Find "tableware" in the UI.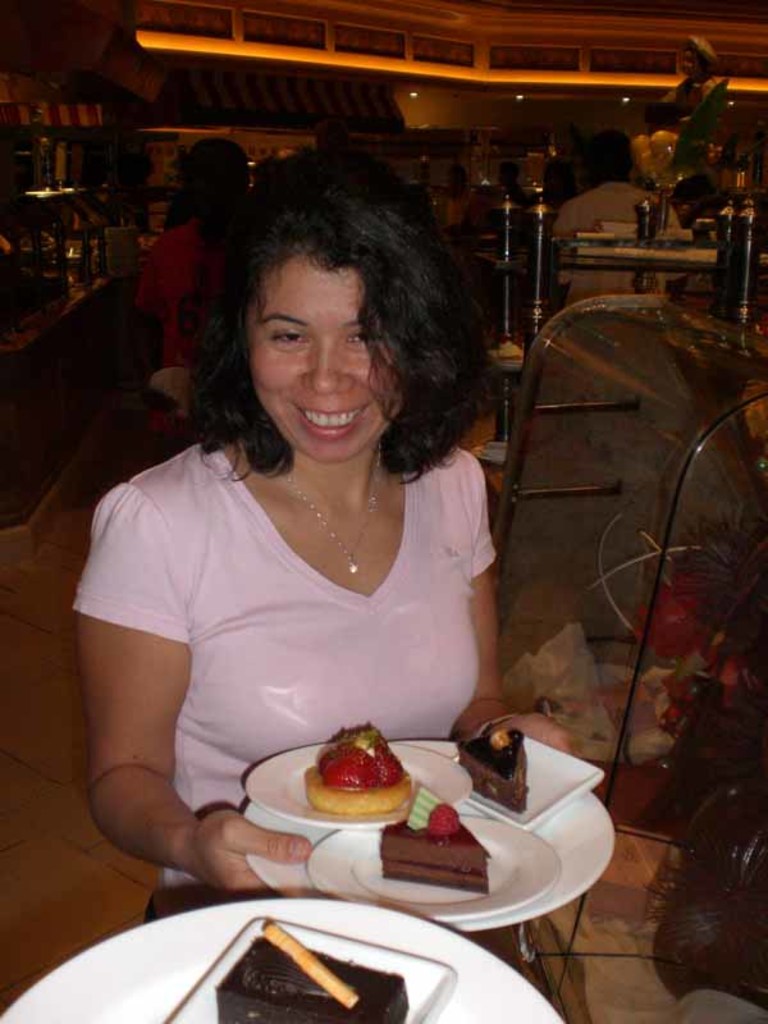
UI element at <region>465, 726, 616, 831</region>.
